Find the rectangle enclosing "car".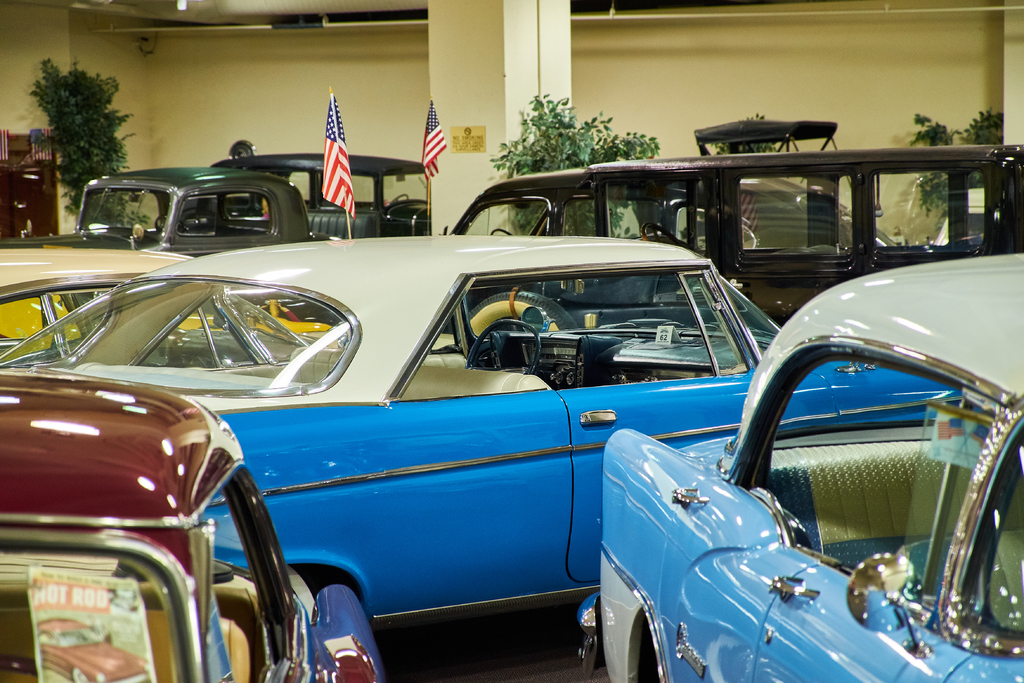
{"left": 0, "top": 366, "right": 376, "bottom": 678}.
